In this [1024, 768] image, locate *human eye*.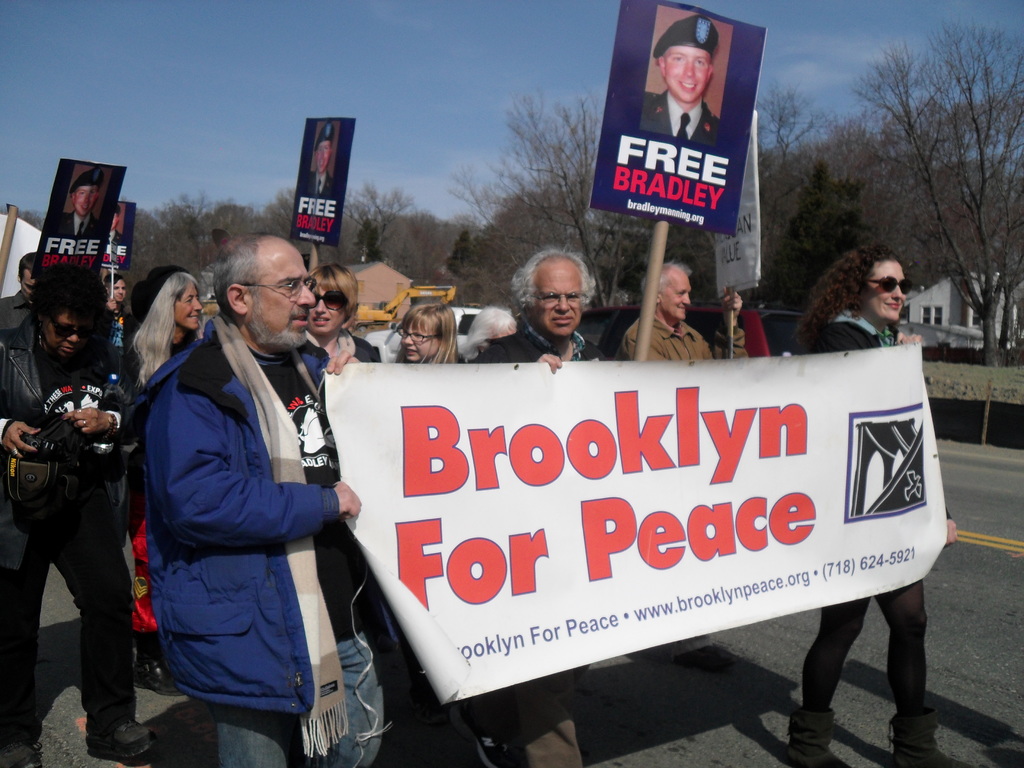
Bounding box: (692, 55, 708, 72).
